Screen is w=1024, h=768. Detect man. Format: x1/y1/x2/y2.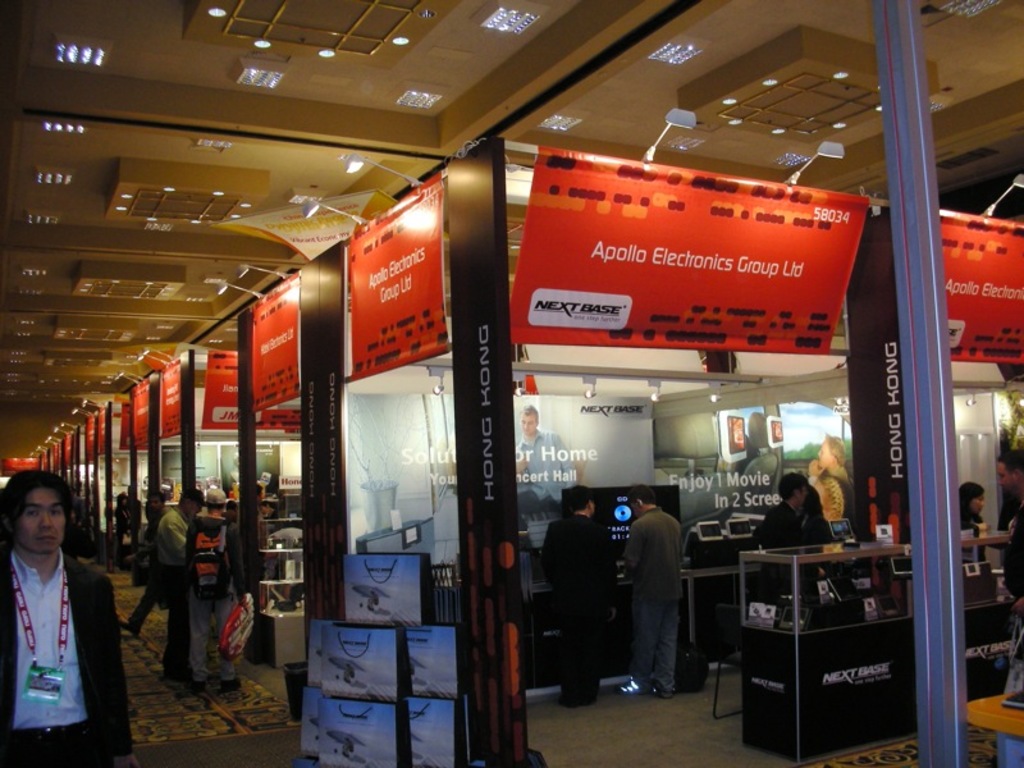
151/485/204/686.
